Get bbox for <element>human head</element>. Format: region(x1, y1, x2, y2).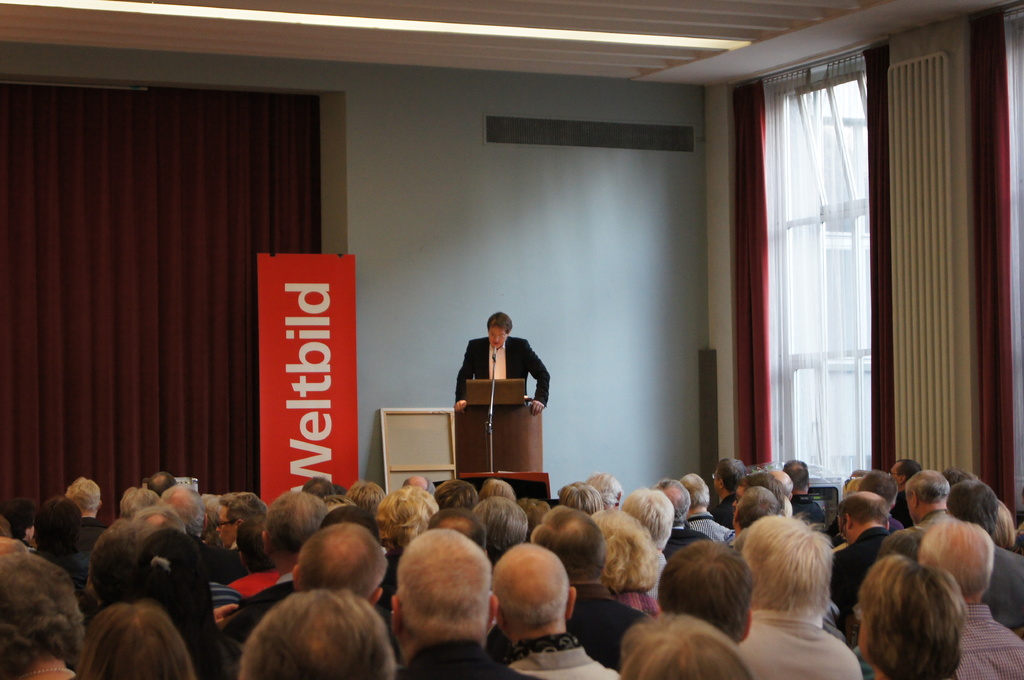
region(728, 516, 828, 615).
